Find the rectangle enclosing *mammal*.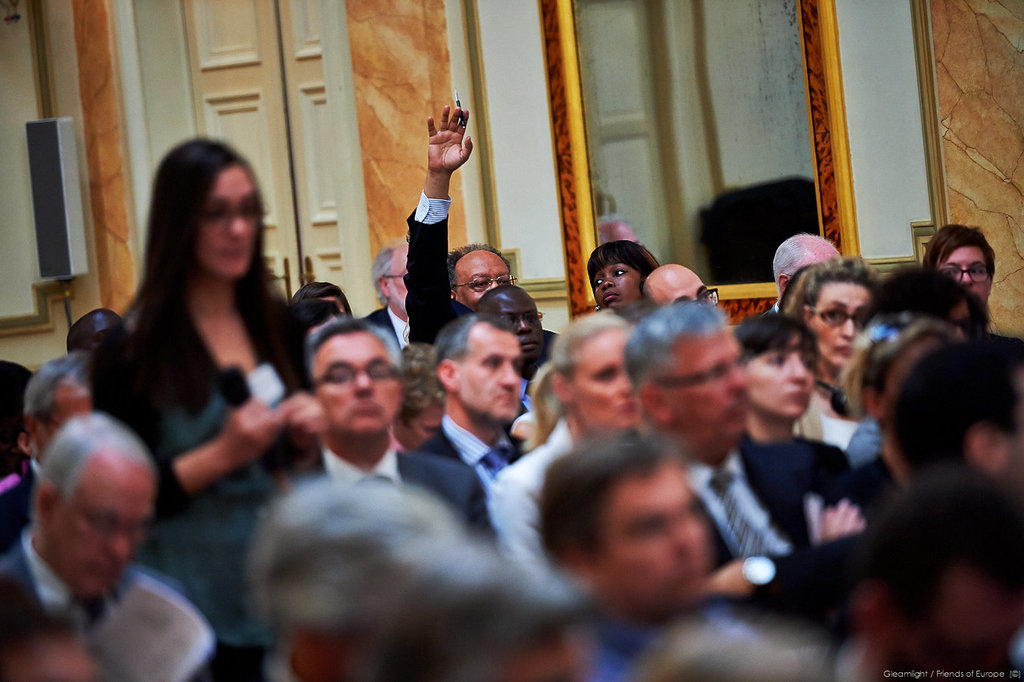
[x1=788, y1=252, x2=888, y2=423].
